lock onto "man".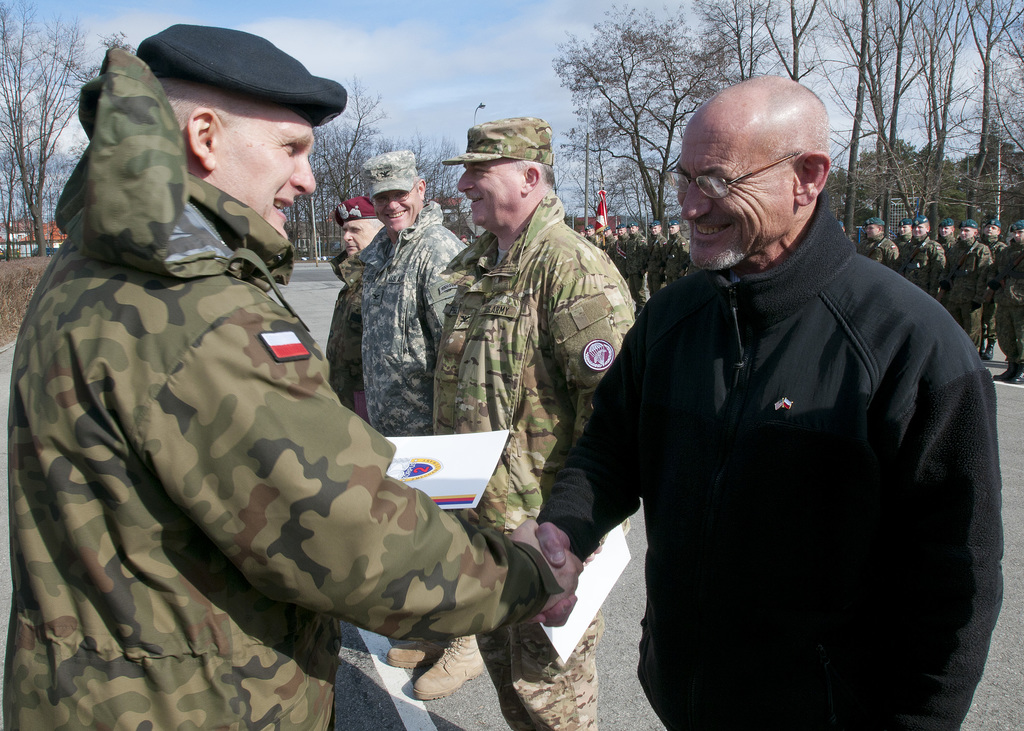
Locked: (x1=991, y1=218, x2=1023, y2=380).
